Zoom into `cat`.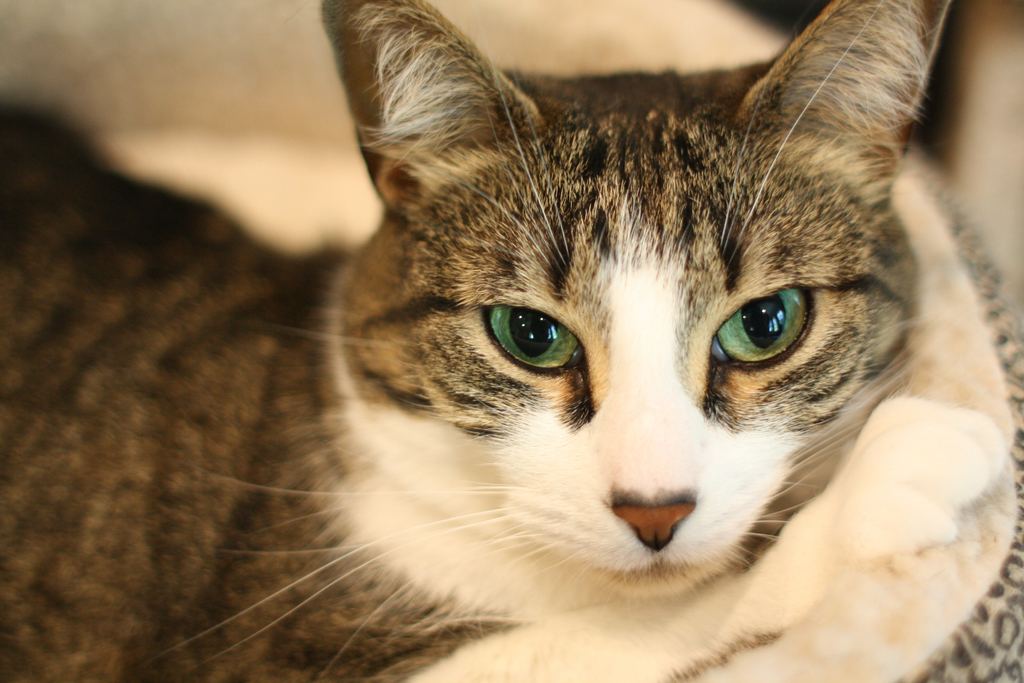
Zoom target: bbox=[0, 0, 1018, 682].
